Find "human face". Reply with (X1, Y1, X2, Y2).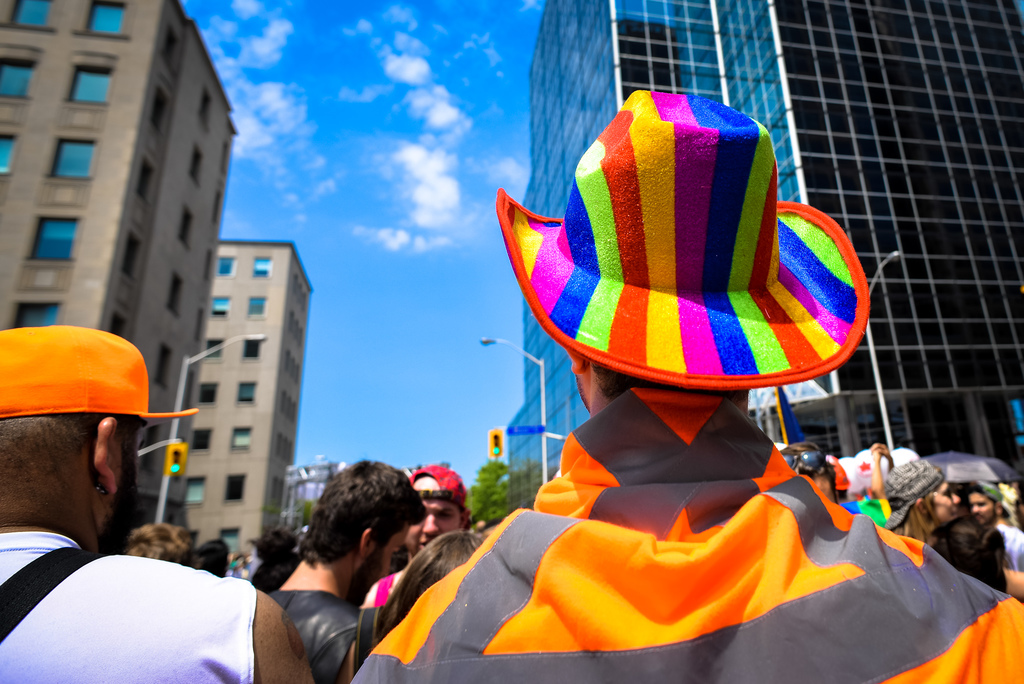
(403, 496, 462, 558).
